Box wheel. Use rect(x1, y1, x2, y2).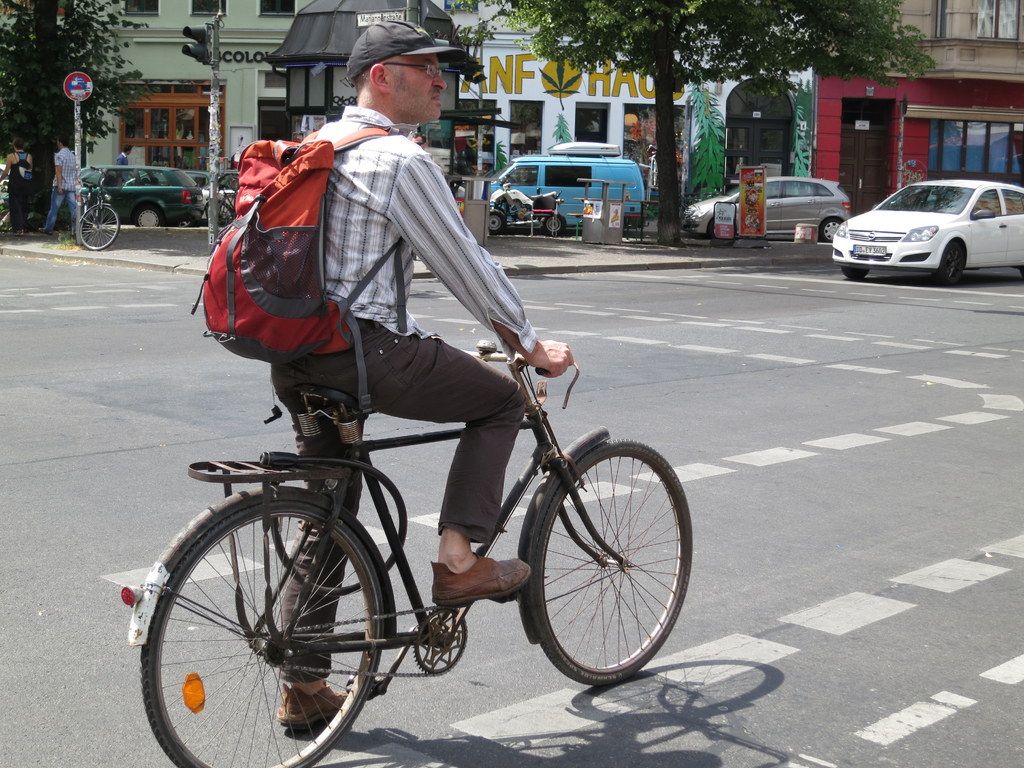
rect(840, 265, 871, 281).
